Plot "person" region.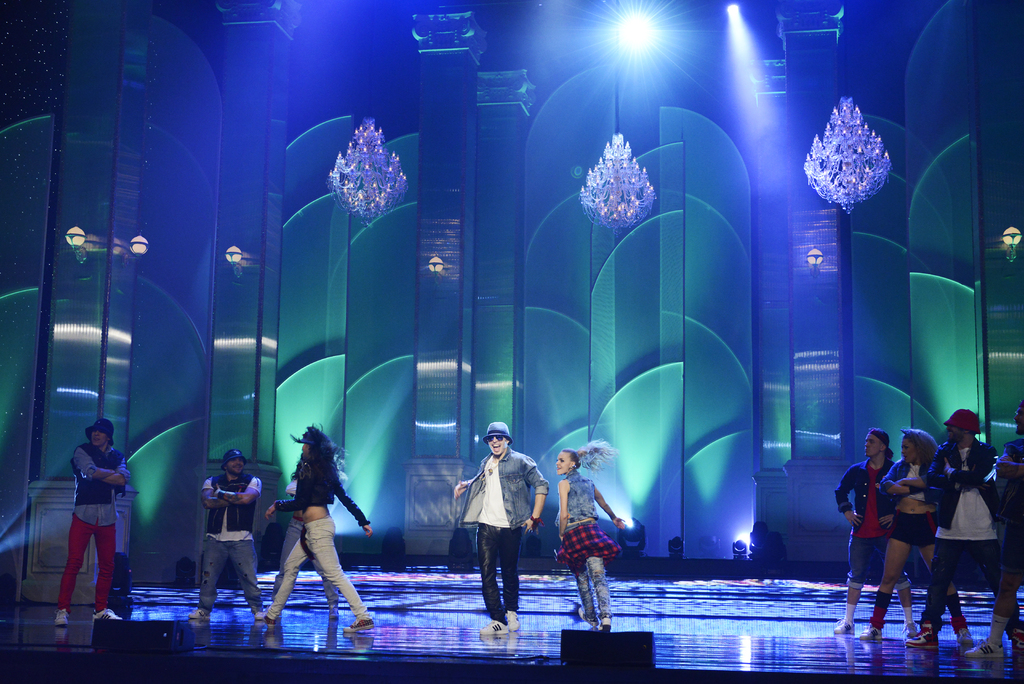
Plotted at crop(447, 422, 552, 640).
